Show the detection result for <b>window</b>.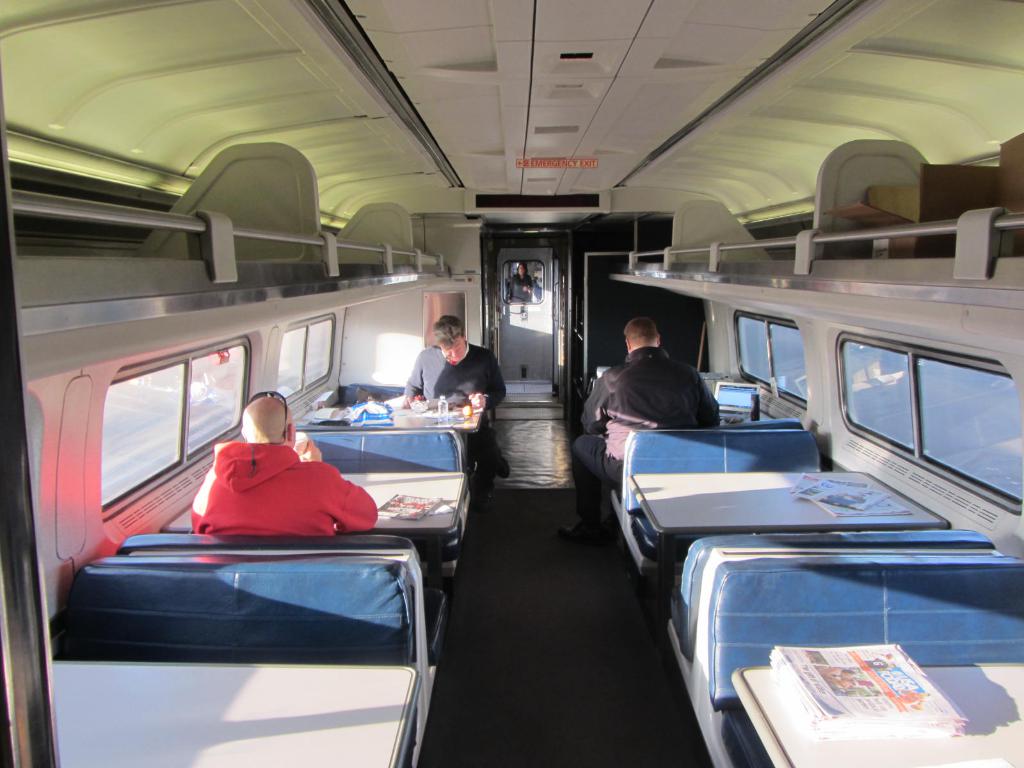
region(831, 328, 1014, 506).
